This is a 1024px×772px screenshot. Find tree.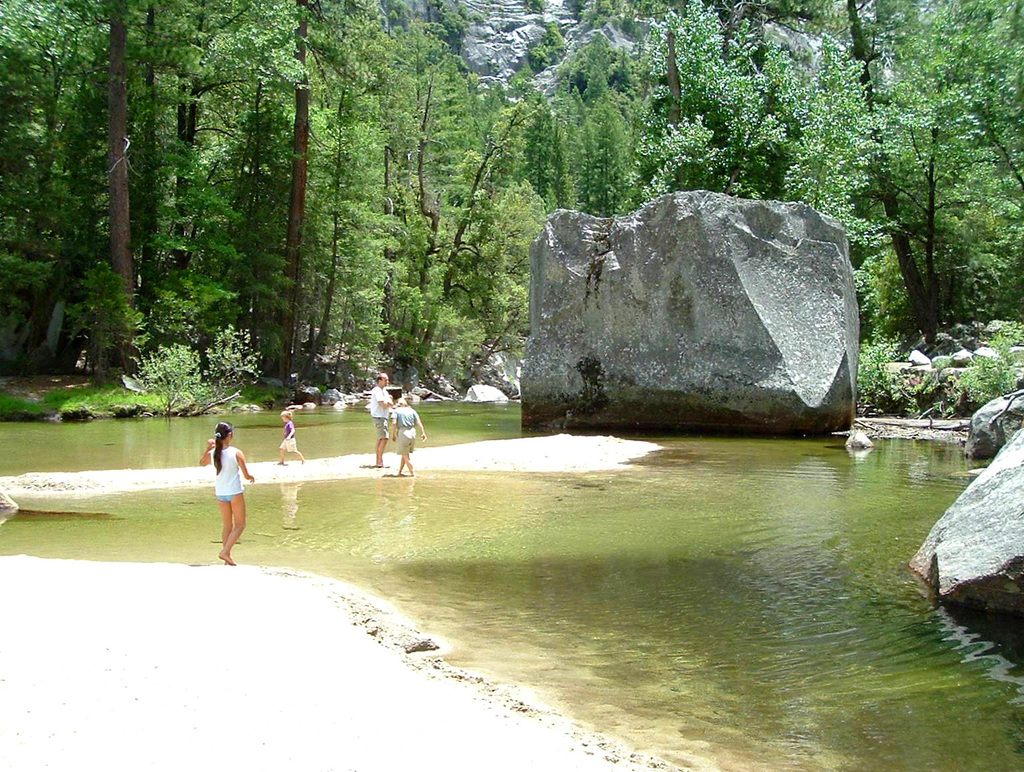
Bounding box: <bbox>632, 0, 789, 207</bbox>.
